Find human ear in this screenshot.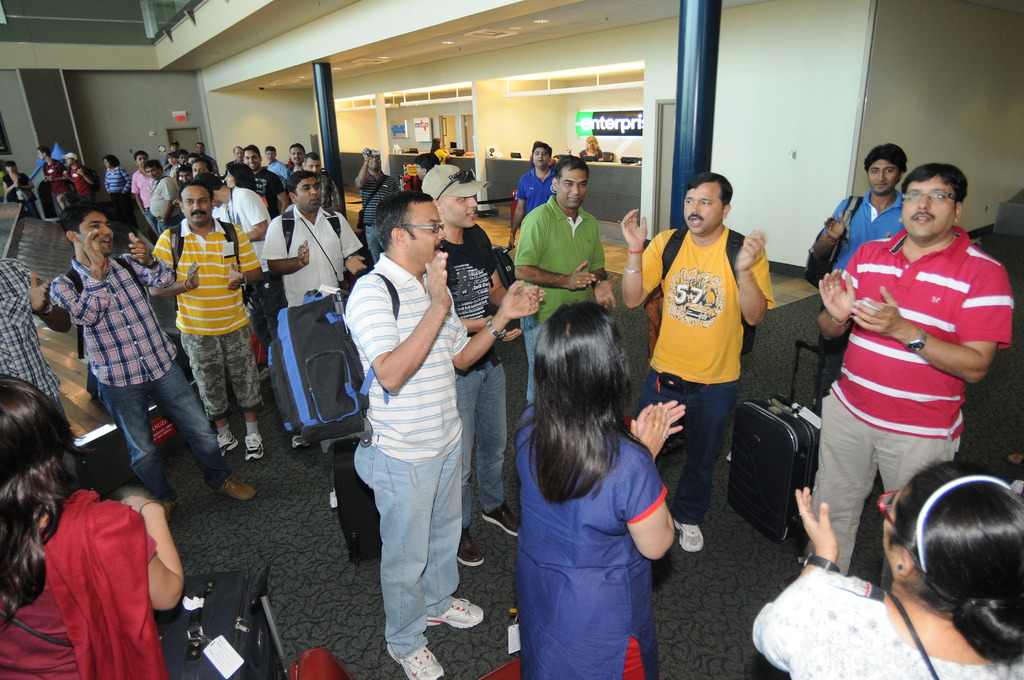
The bounding box for human ear is box(720, 202, 735, 219).
